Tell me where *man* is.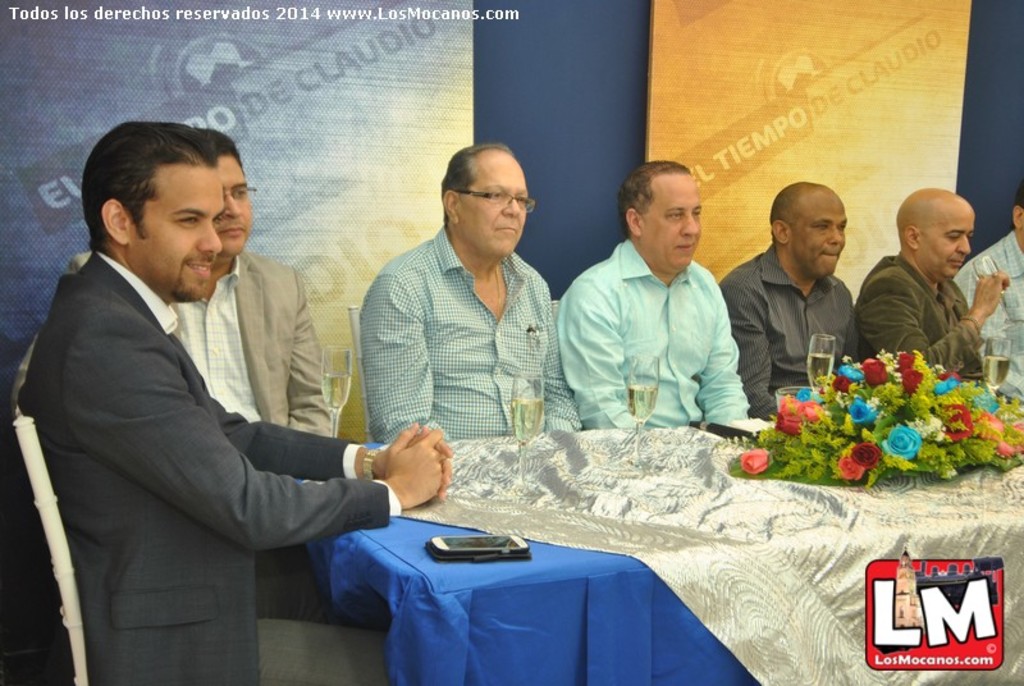
*man* is at {"left": 856, "top": 184, "right": 1009, "bottom": 408}.
